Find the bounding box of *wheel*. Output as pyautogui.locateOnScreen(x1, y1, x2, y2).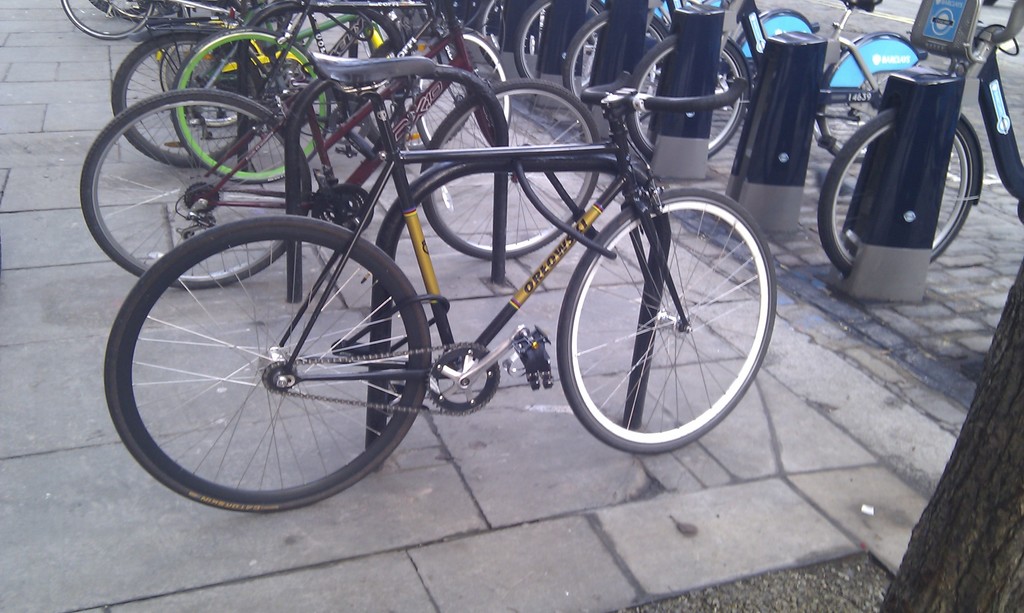
pyautogui.locateOnScreen(173, 28, 330, 181).
